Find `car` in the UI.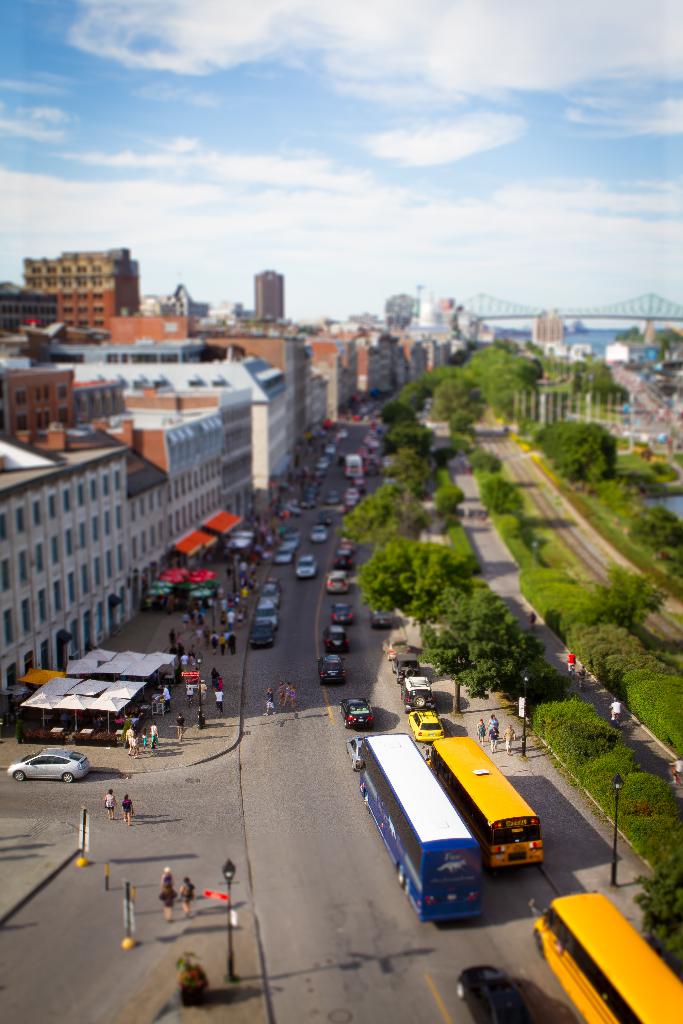
UI element at [340, 698, 373, 729].
